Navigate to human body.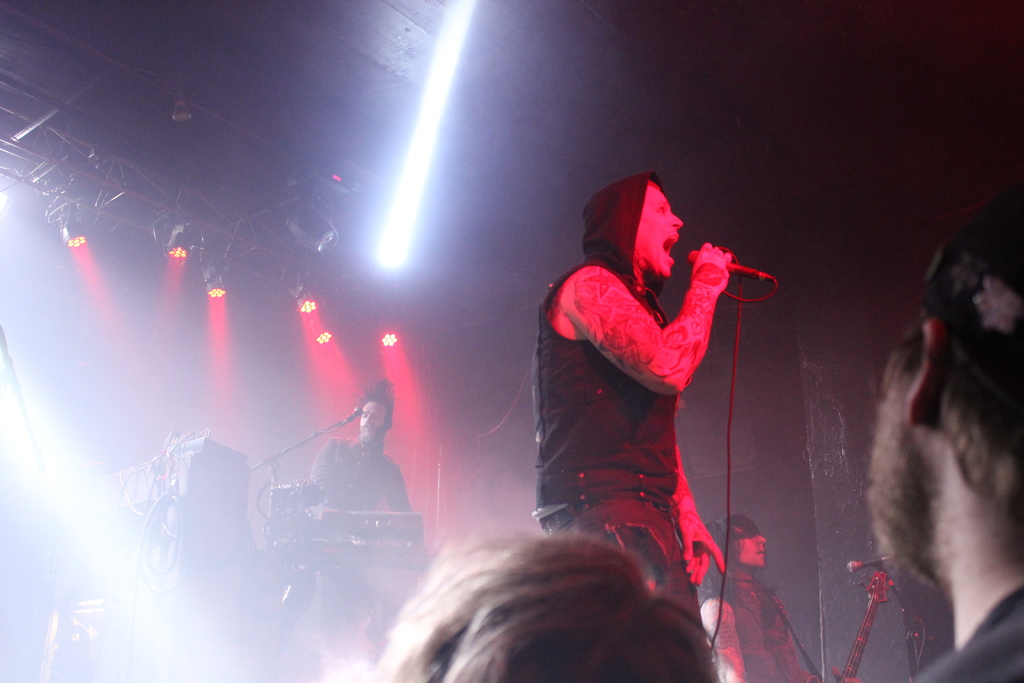
Navigation target: select_region(308, 437, 413, 627).
